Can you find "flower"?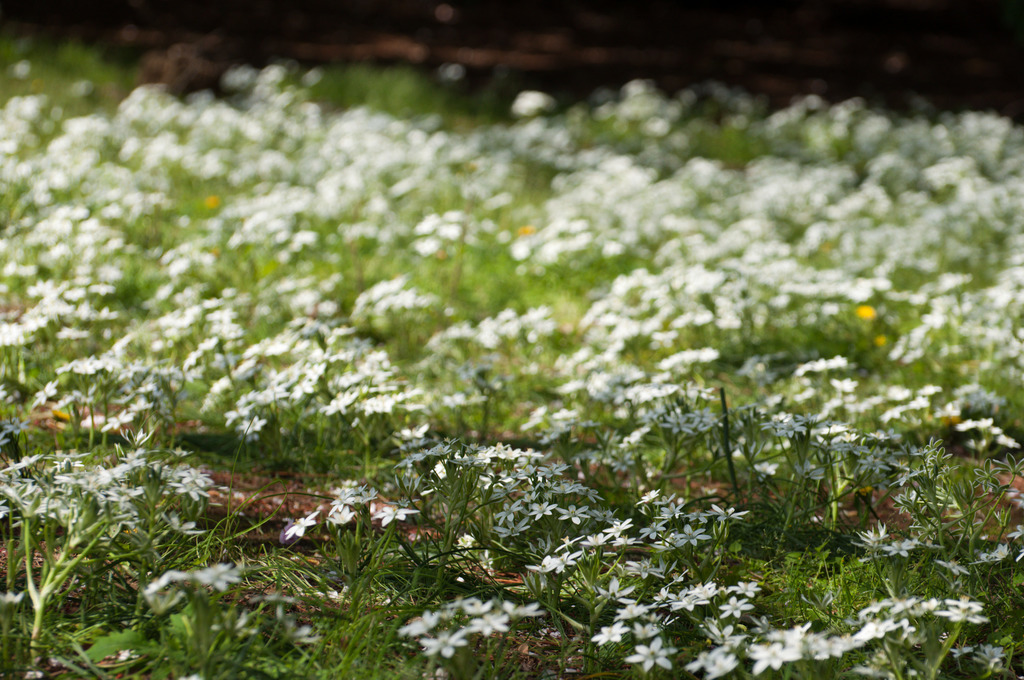
Yes, bounding box: bbox=(420, 631, 470, 658).
